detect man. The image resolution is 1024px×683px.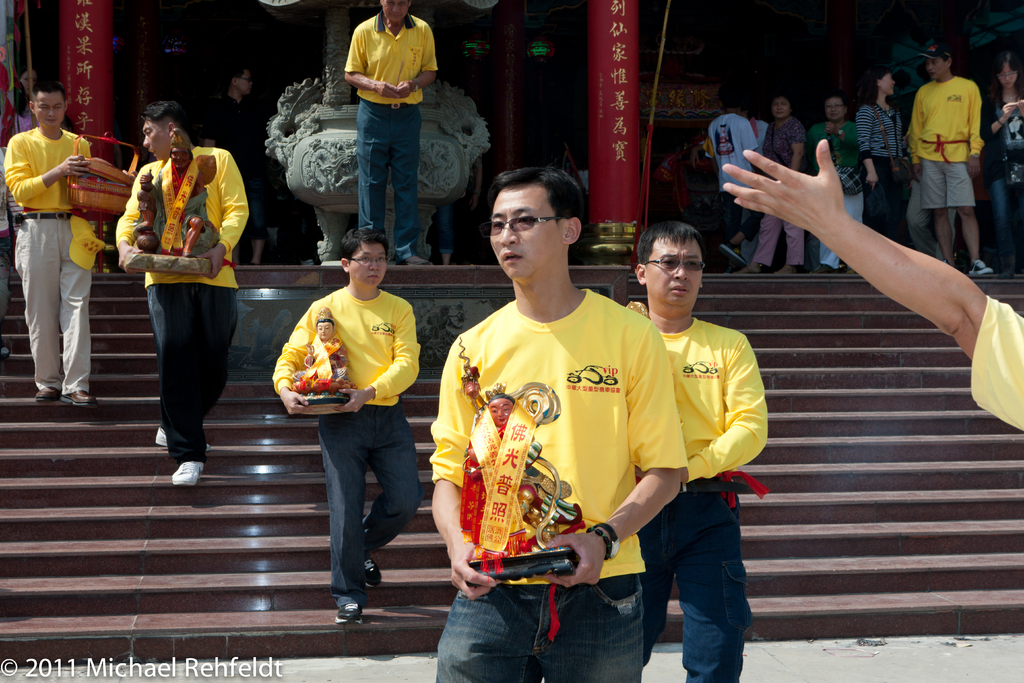
<region>433, 134, 662, 682</region>.
